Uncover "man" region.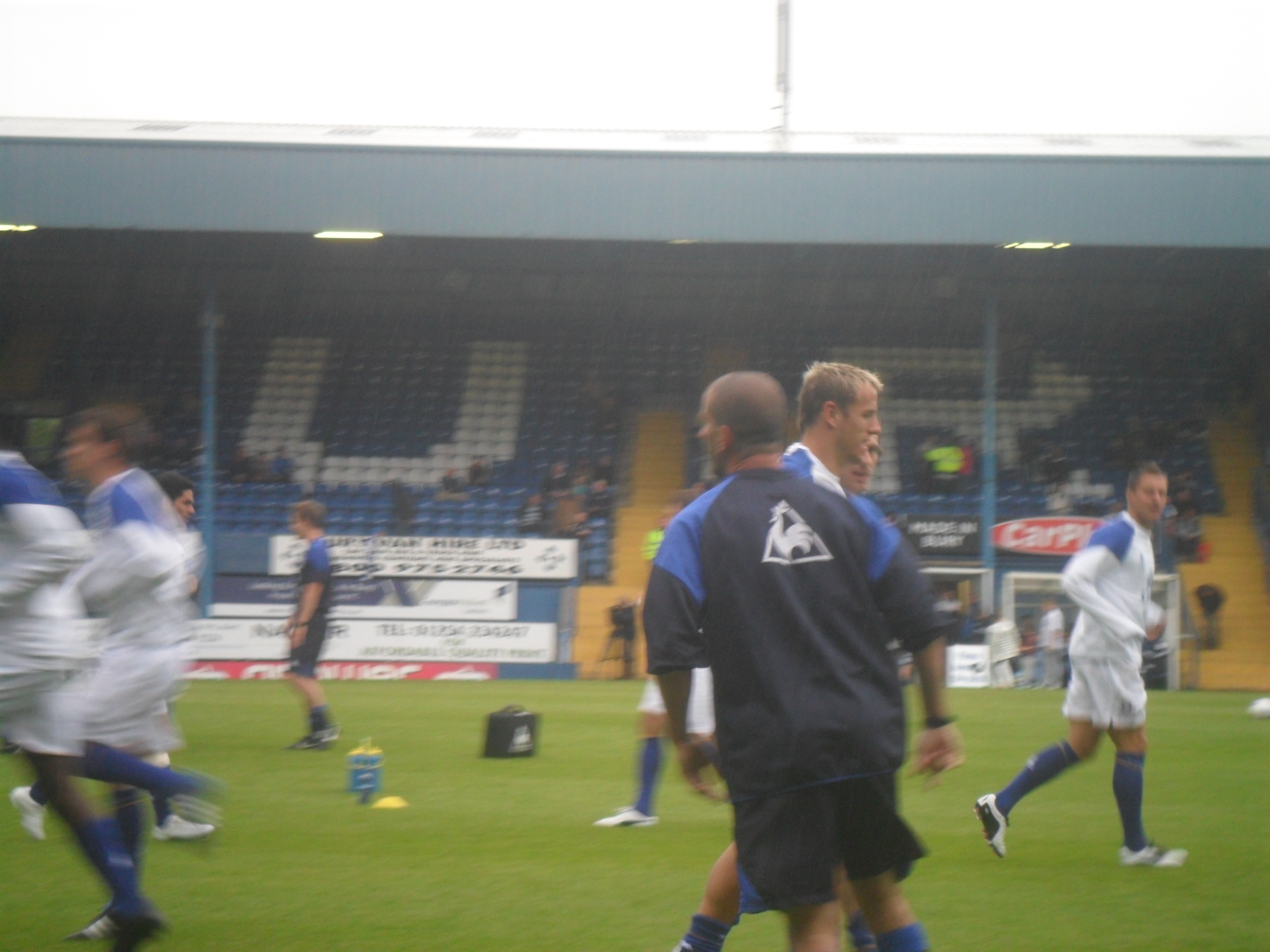
Uncovered: bbox(265, 133, 278, 162).
